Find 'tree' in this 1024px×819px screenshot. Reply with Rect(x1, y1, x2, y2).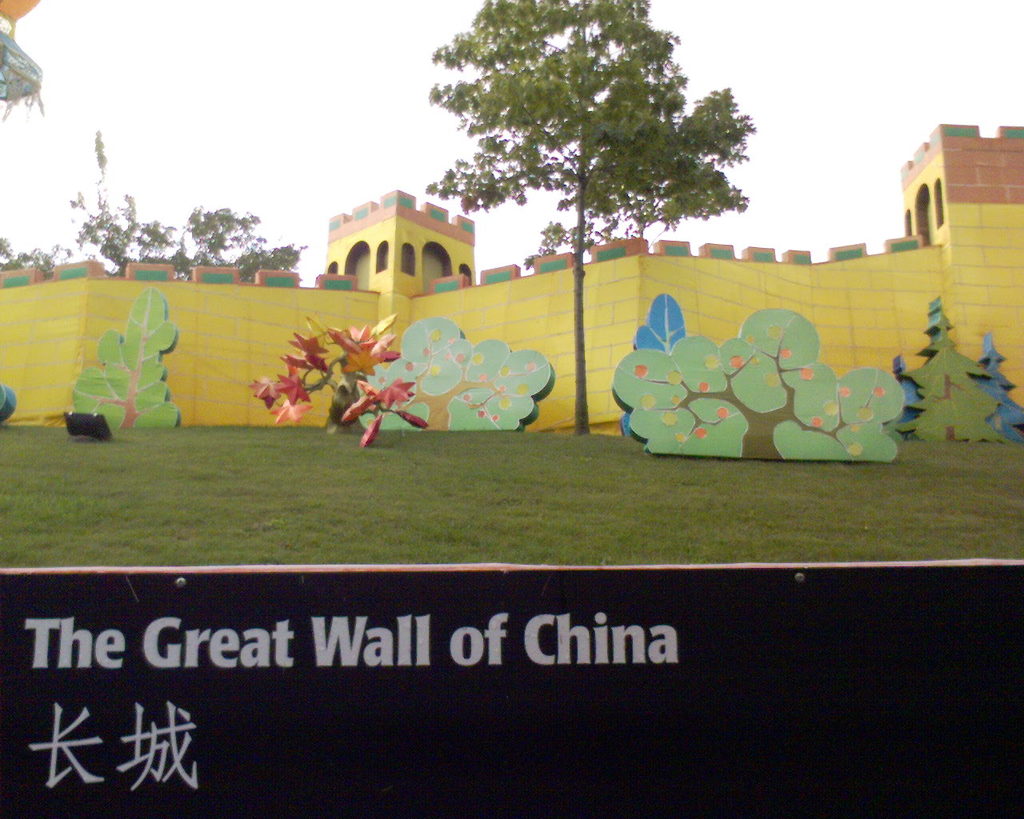
Rect(0, 131, 305, 283).
